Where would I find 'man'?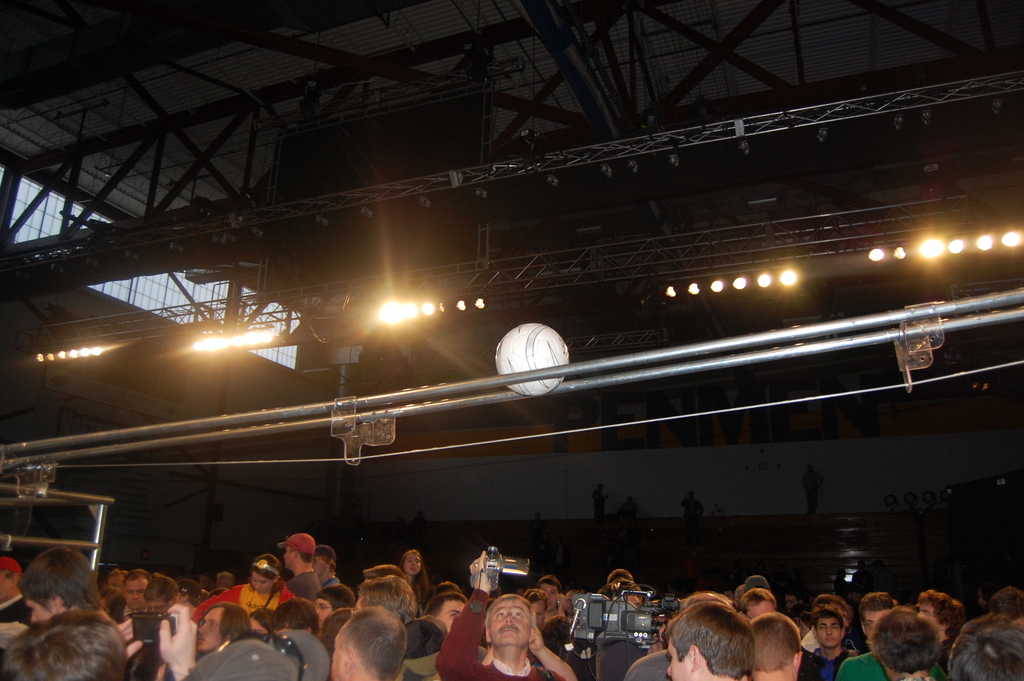
At select_region(146, 566, 188, 615).
